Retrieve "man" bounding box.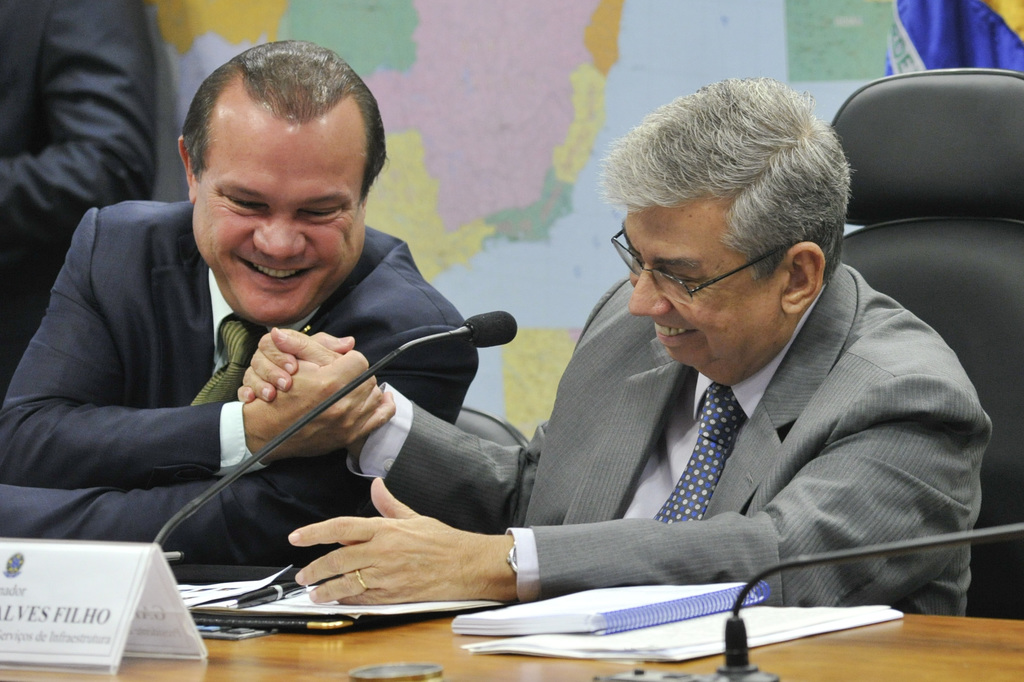
Bounding box: region(378, 74, 927, 604).
